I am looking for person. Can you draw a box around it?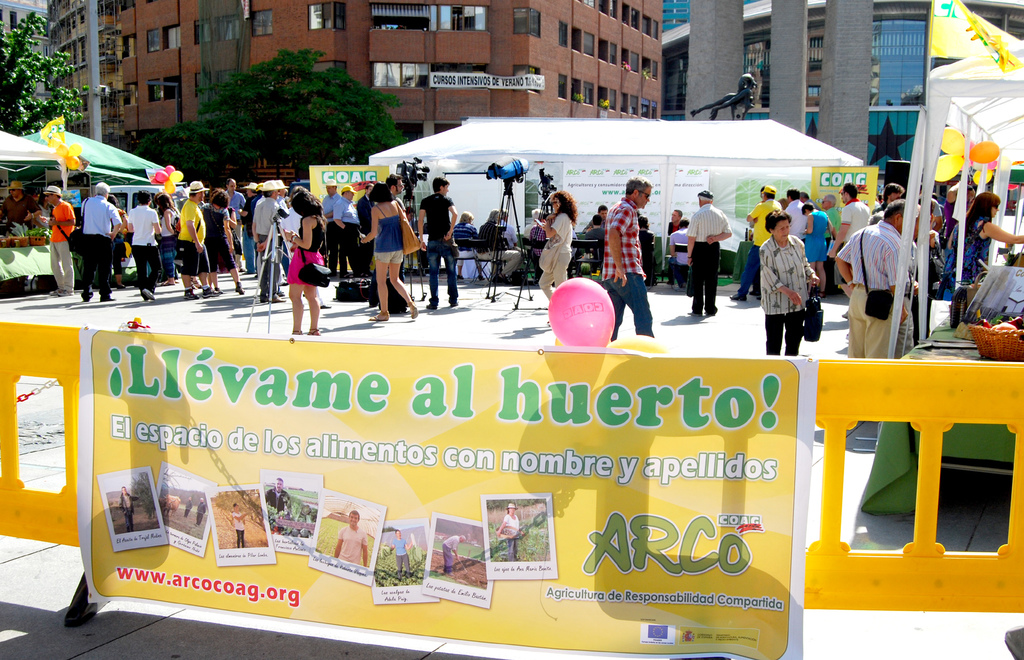
Sure, the bounding box is (262, 476, 292, 528).
